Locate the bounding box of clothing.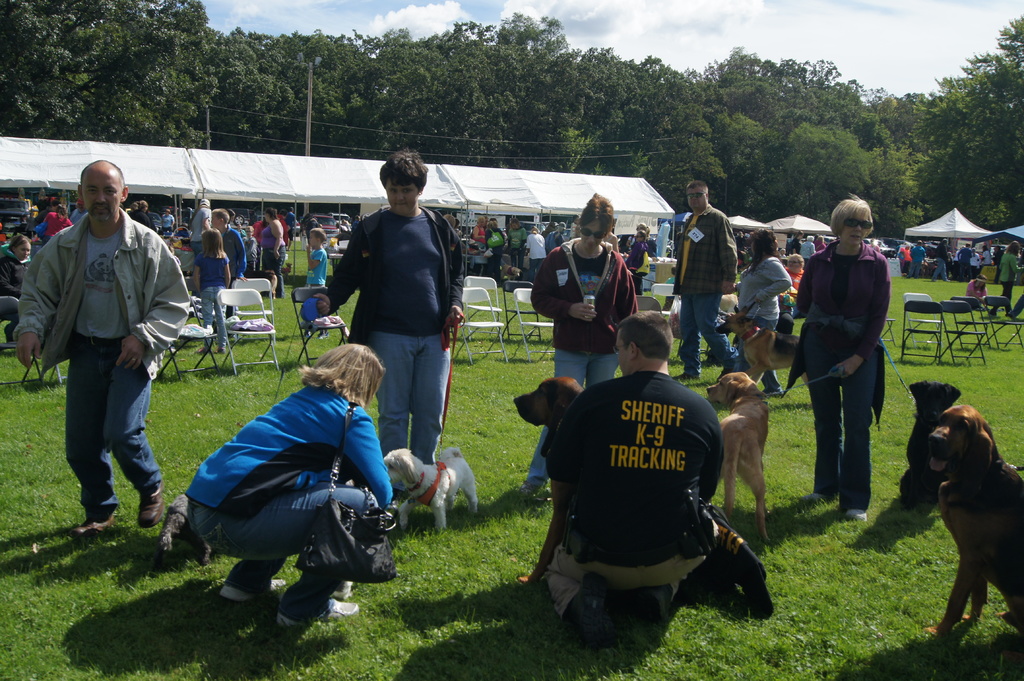
Bounding box: 636 234 658 257.
